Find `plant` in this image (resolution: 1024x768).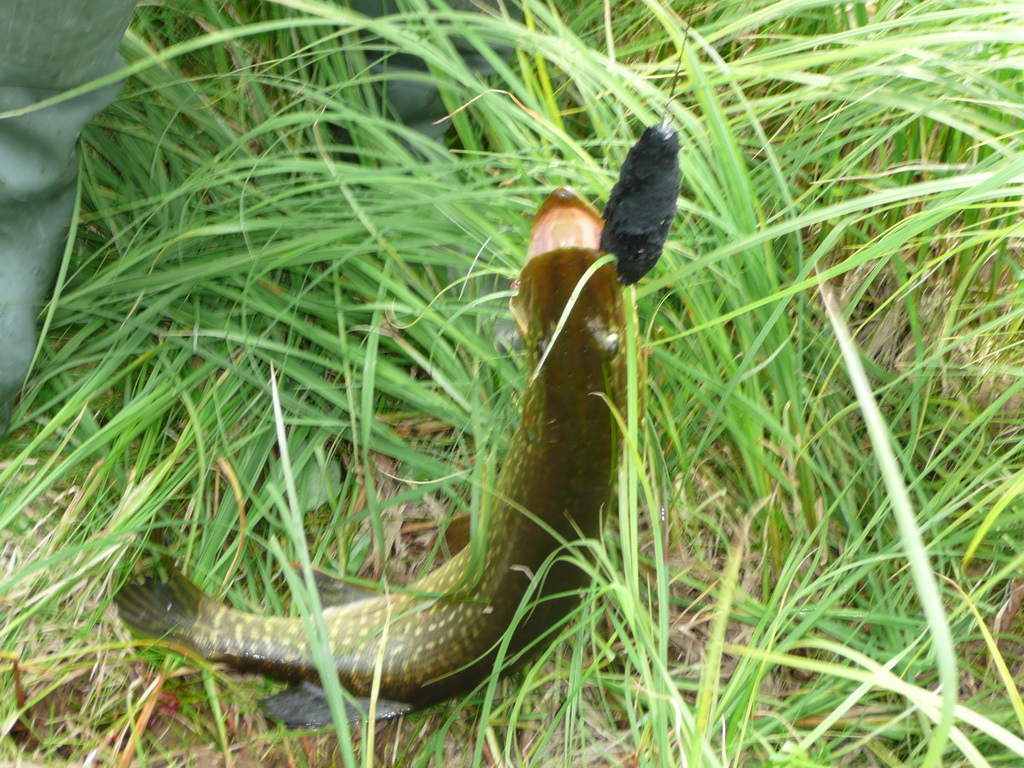
pyautogui.locateOnScreen(590, 391, 669, 766).
